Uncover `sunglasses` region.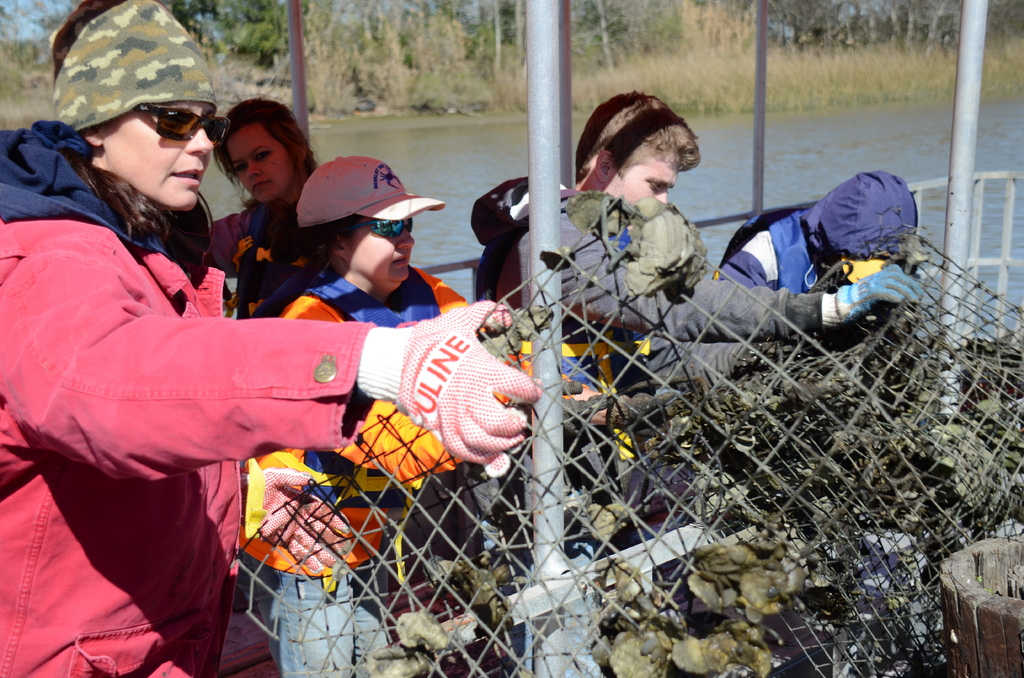
Uncovered: select_region(136, 108, 230, 143).
